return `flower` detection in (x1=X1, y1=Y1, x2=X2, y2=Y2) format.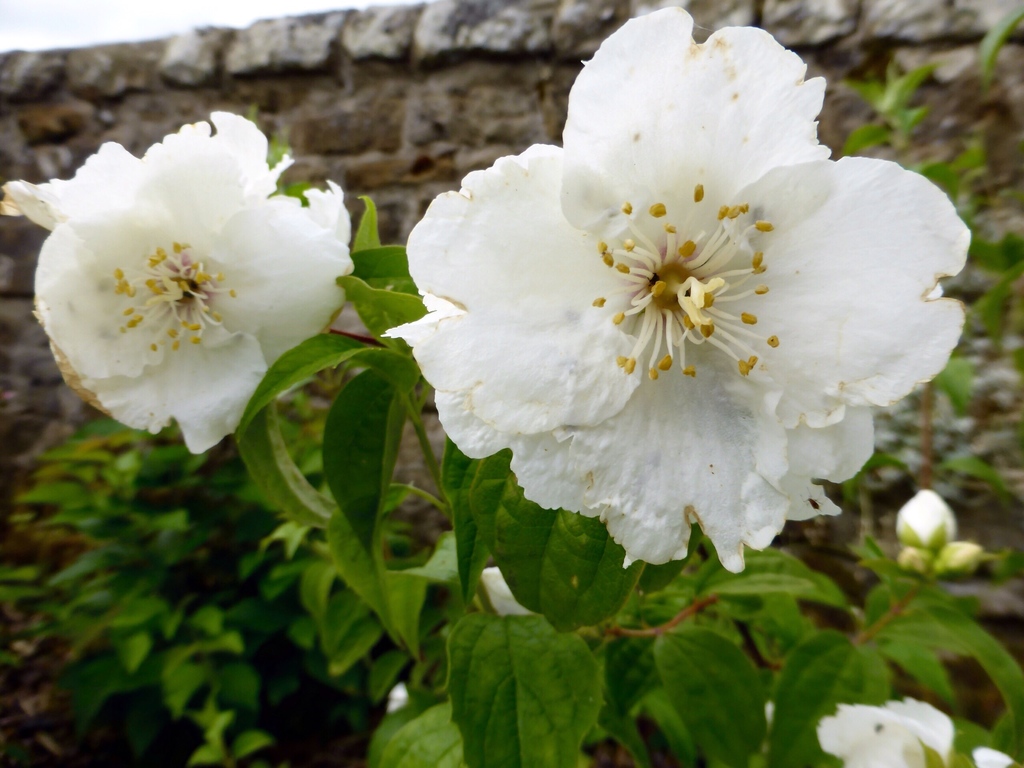
(x1=0, y1=114, x2=346, y2=454).
